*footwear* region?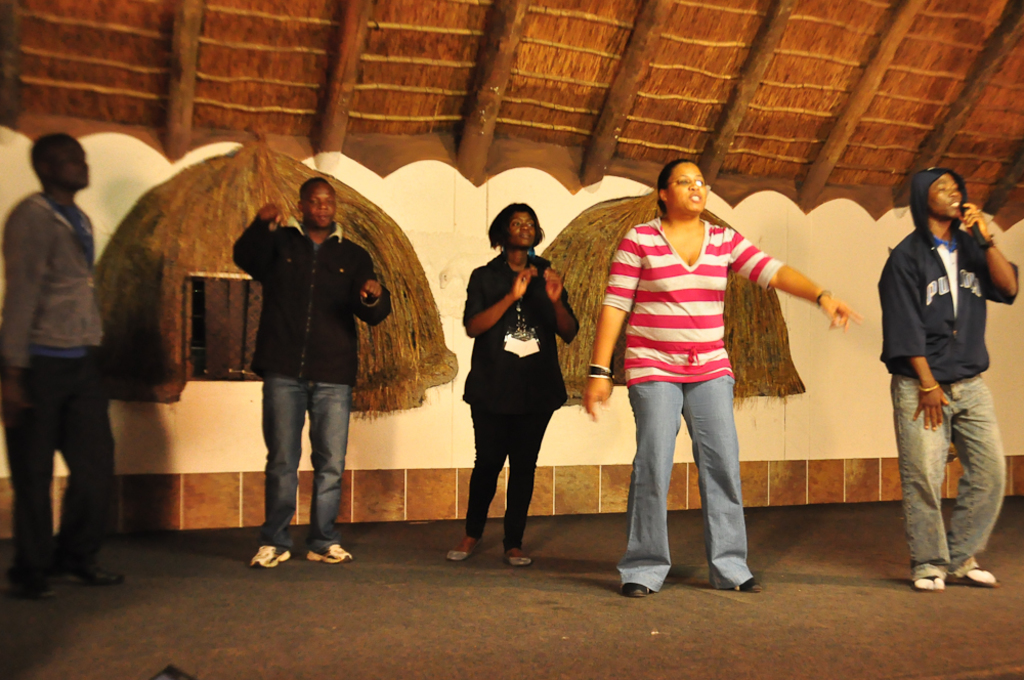
locate(301, 549, 353, 566)
